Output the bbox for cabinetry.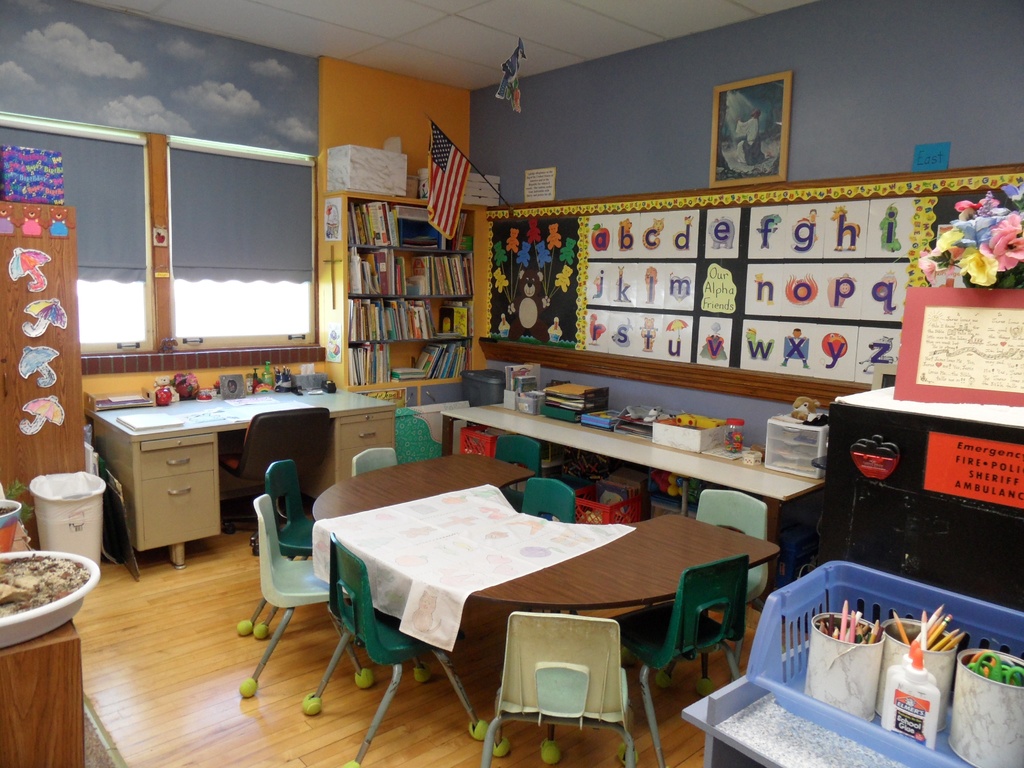
[x1=335, y1=440, x2=405, y2=488].
